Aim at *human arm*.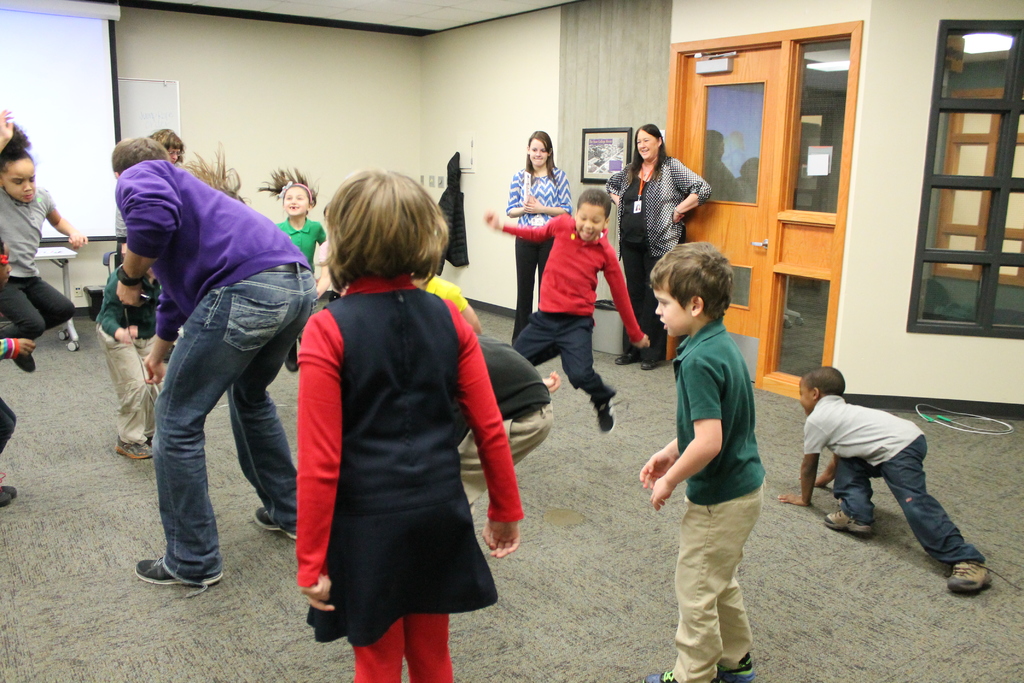
Aimed at 457 314 533 572.
